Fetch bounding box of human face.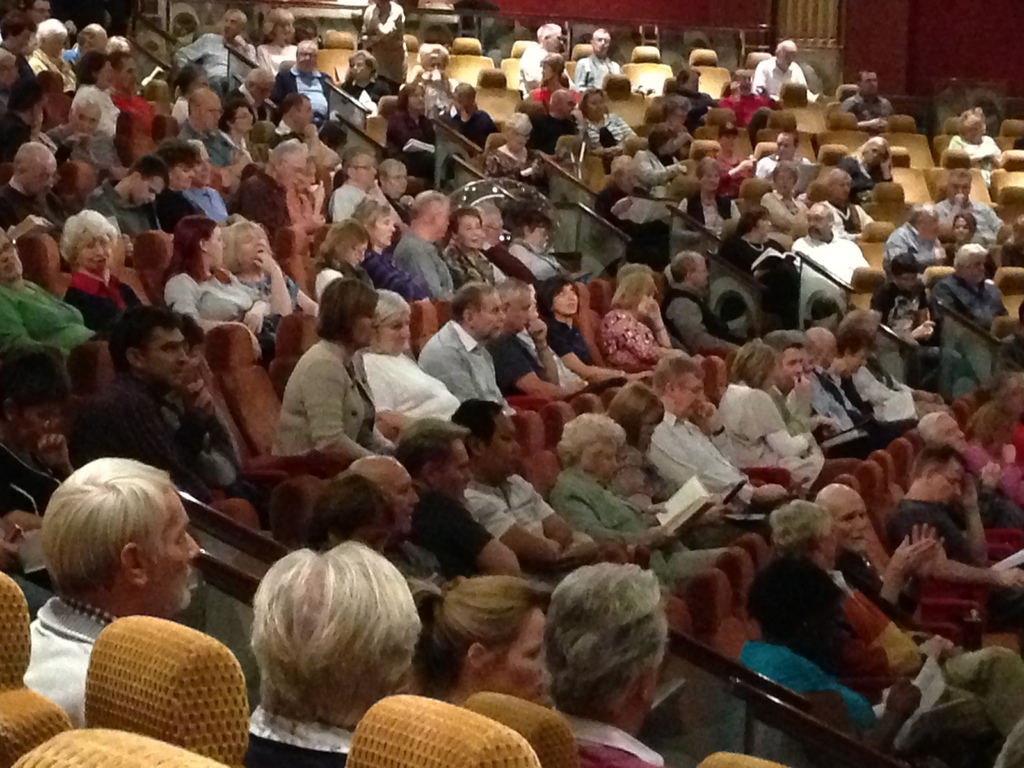
Bbox: bbox=(235, 105, 257, 131).
